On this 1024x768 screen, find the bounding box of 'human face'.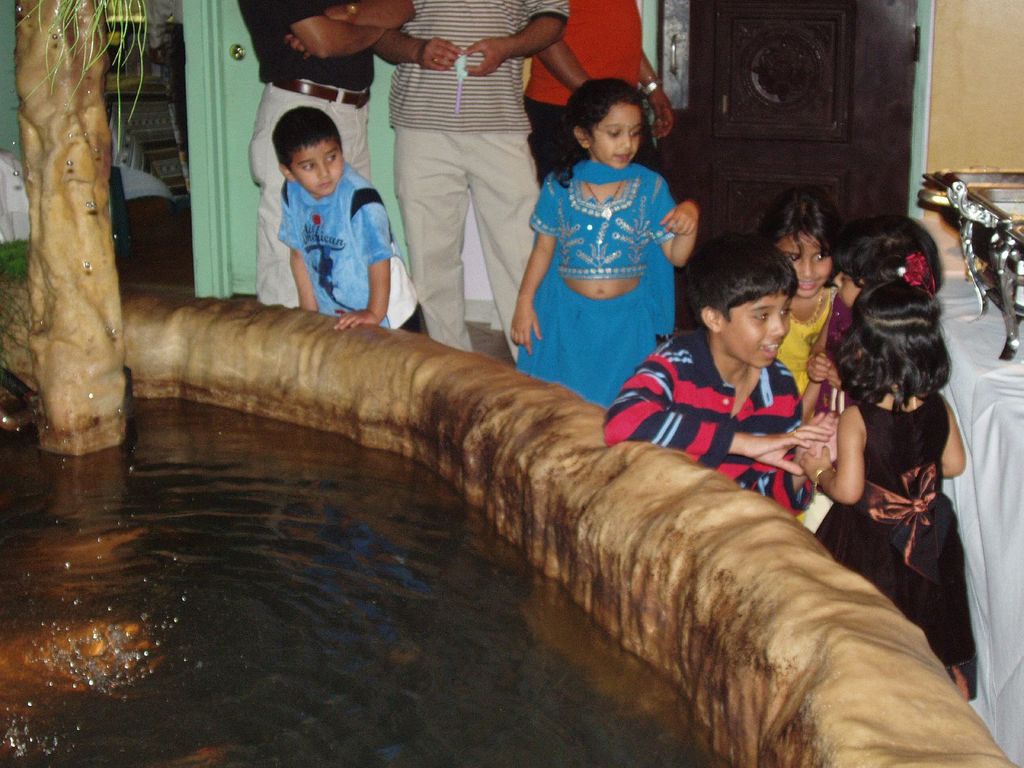
Bounding box: (293, 129, 348, 198).
